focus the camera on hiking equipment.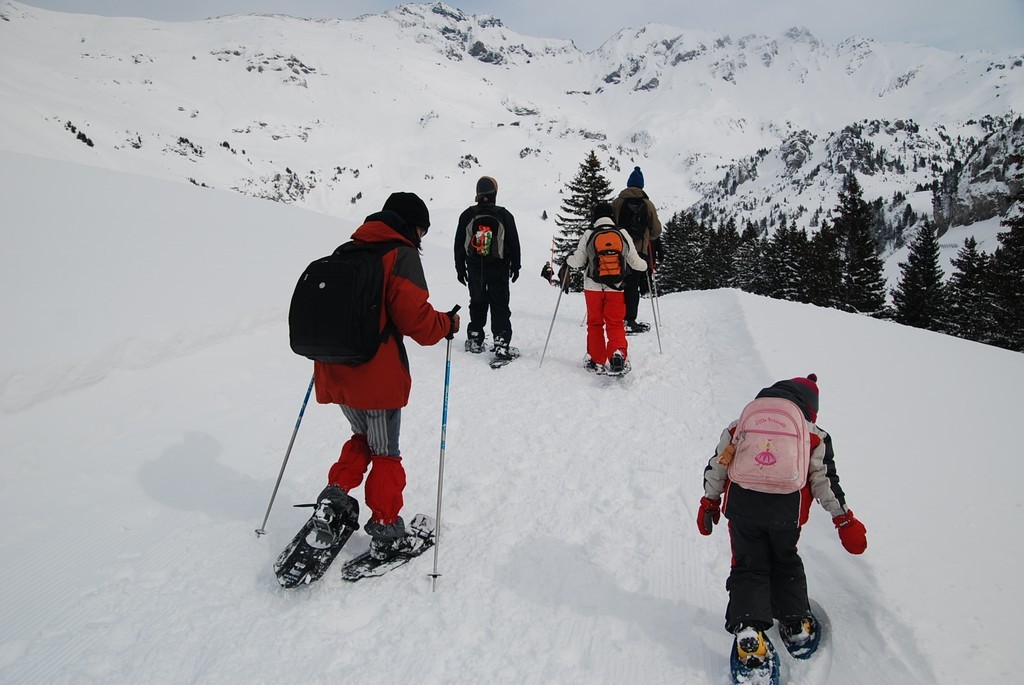
Focus region: region(703, 387, 817, 496).
